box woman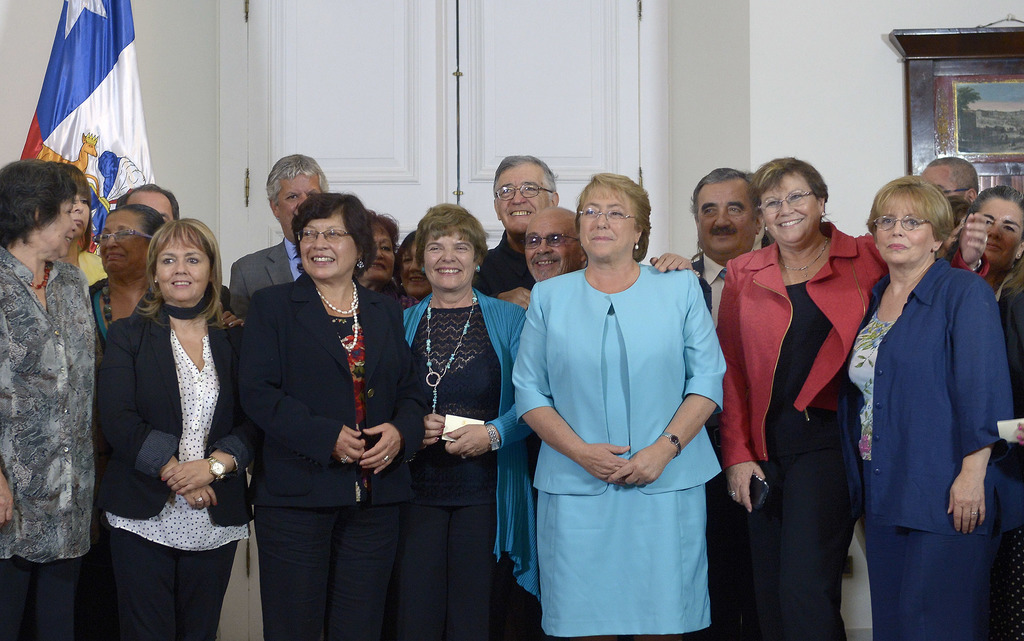
bbox=[0, 162, 100, 640]
